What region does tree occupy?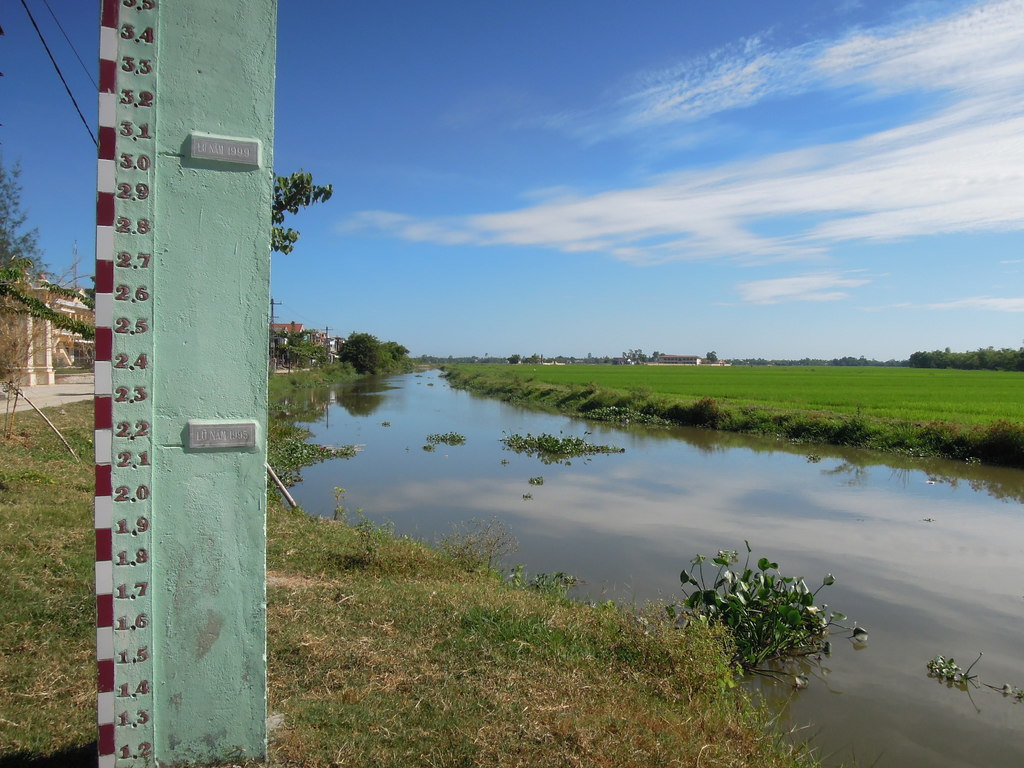
269 169 333 257.
